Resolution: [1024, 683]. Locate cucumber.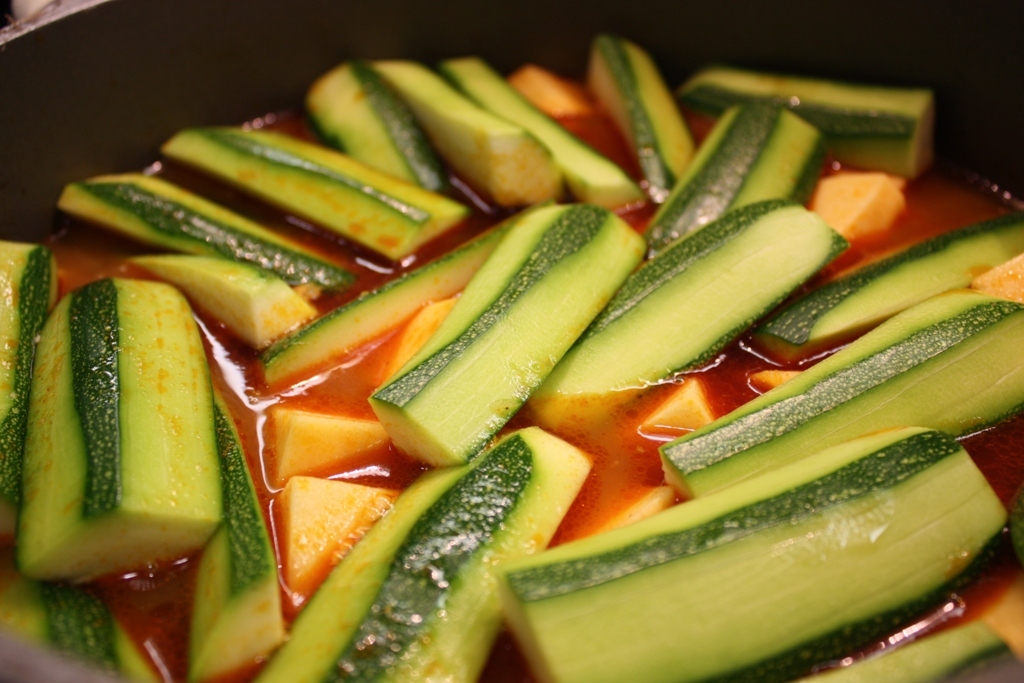
(581,194,841,384).
